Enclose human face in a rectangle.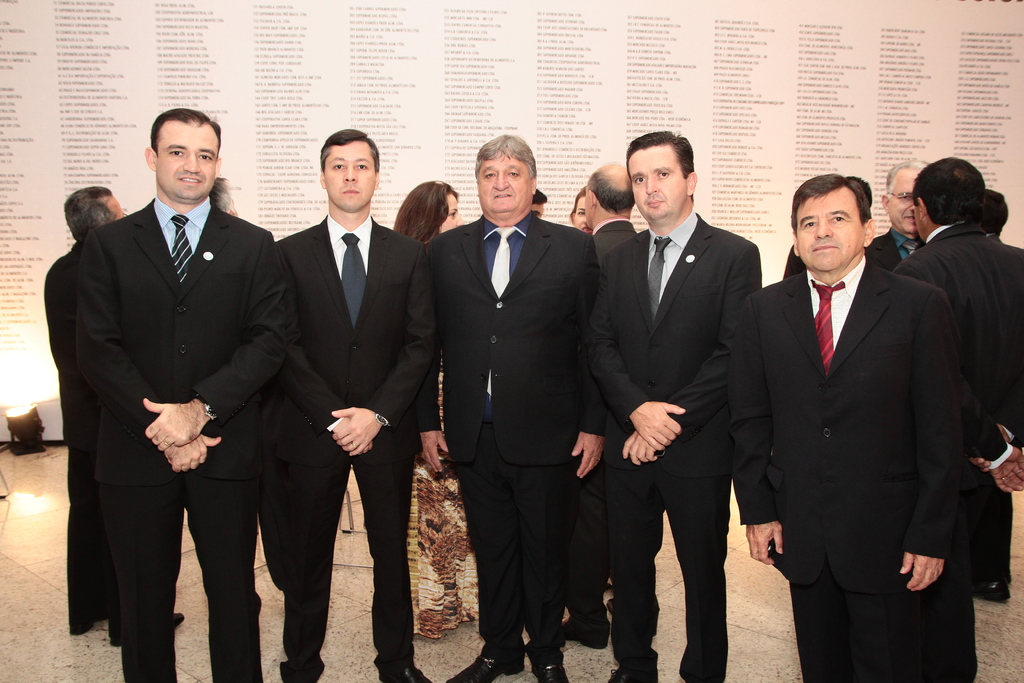
locate(479, 149, 532, 211).
